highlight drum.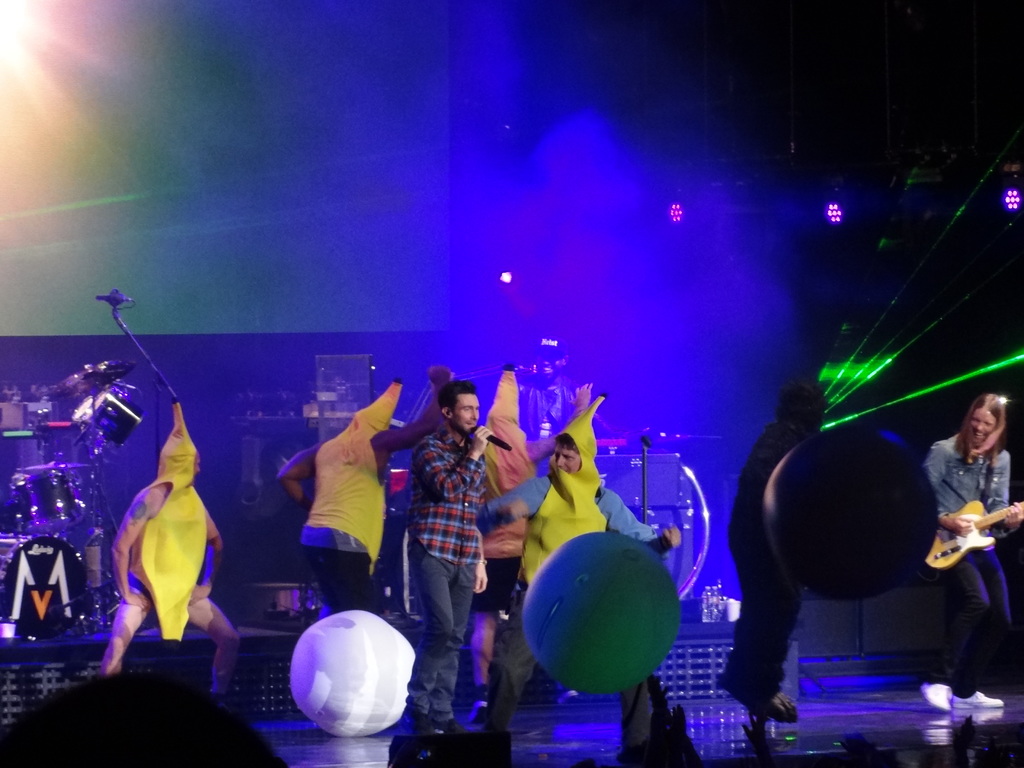
Highlighted region: <region>70, 396, 91, 426</region>.
